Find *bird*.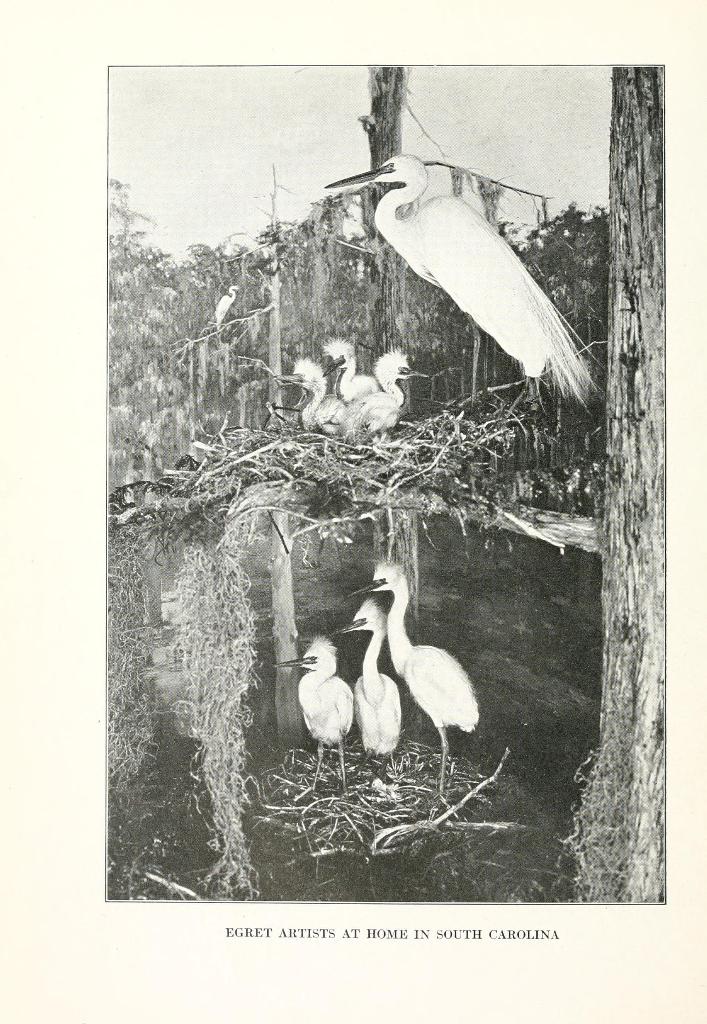
select_region(330, 595, 405, 781).
